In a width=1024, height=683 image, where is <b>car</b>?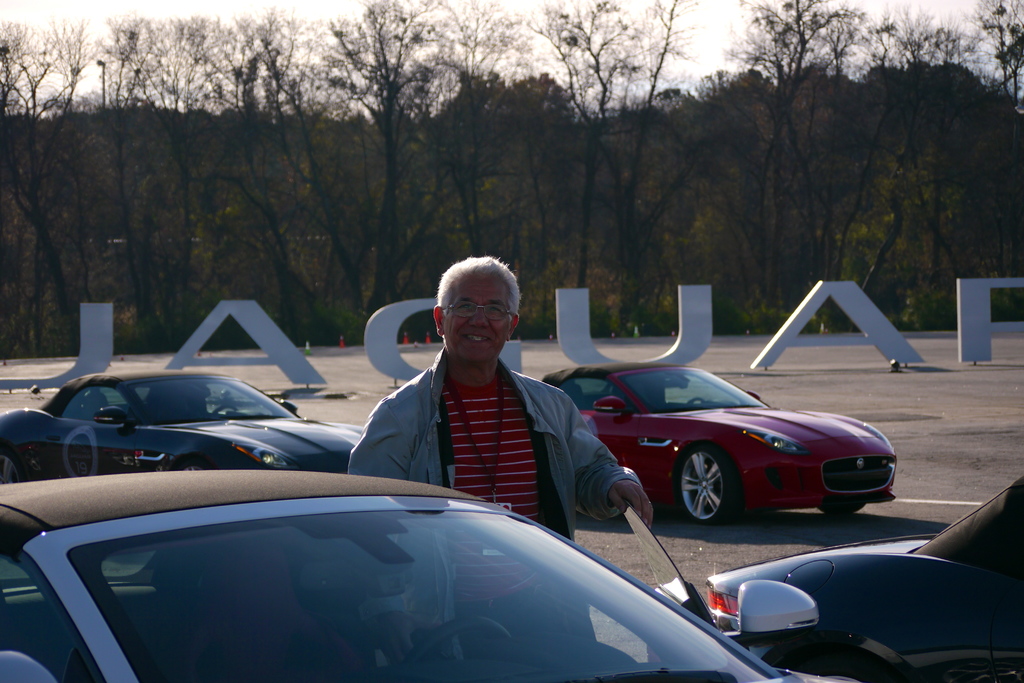
(left=557, top=360, right=902, bottom=522).
